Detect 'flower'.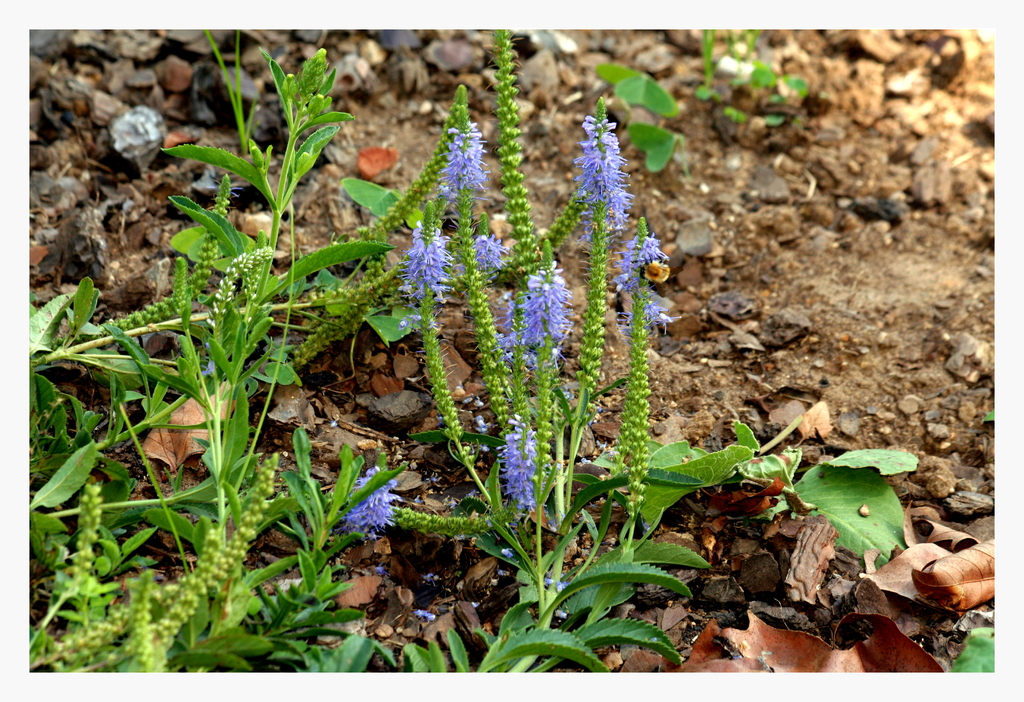
Detected at left=456, top=219, right=510, bottom=282.
